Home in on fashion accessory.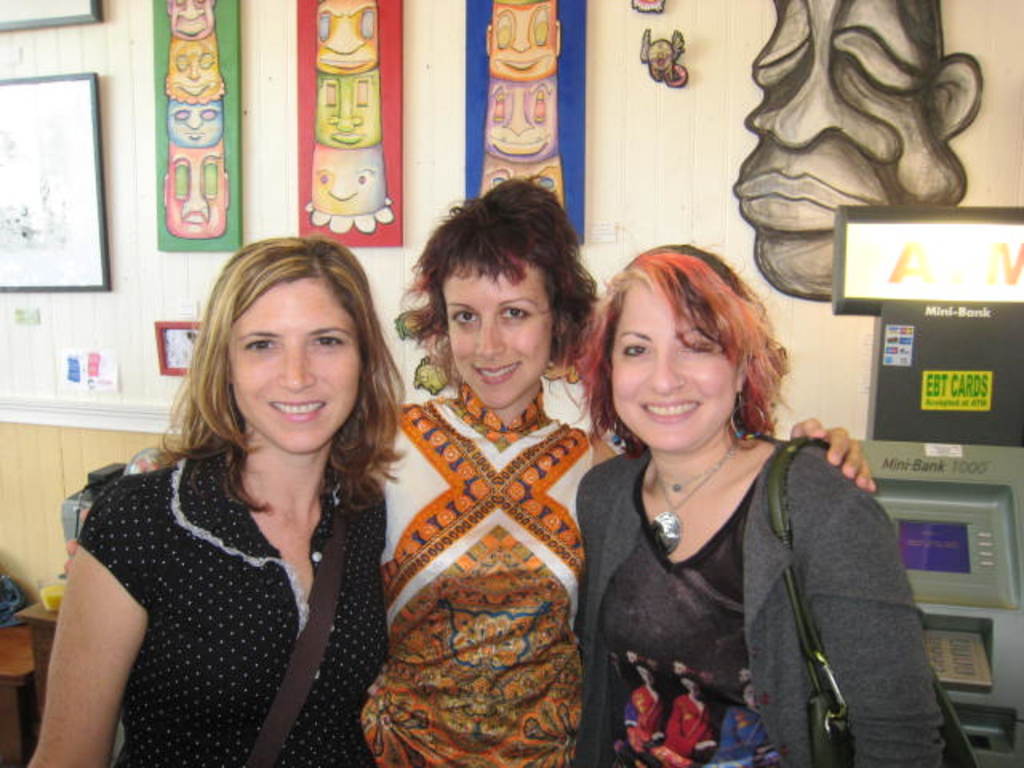
Homed in at <box>648,438,742,557</box>.
